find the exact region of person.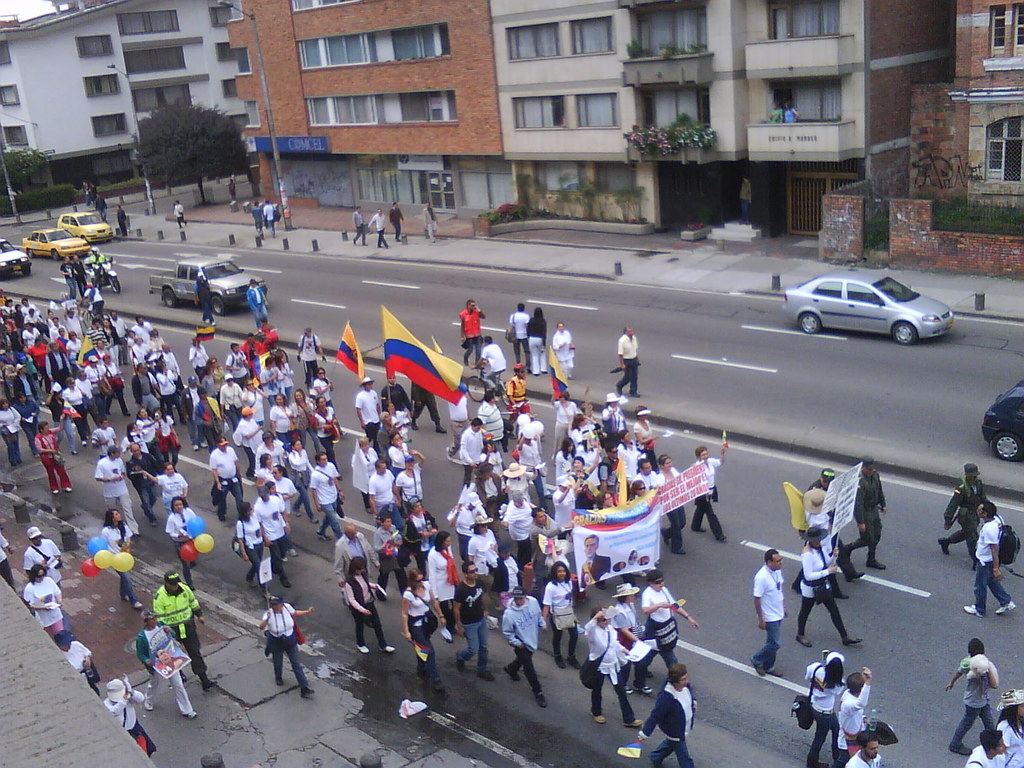
Exact region: box(191, 271, 219, 331).
